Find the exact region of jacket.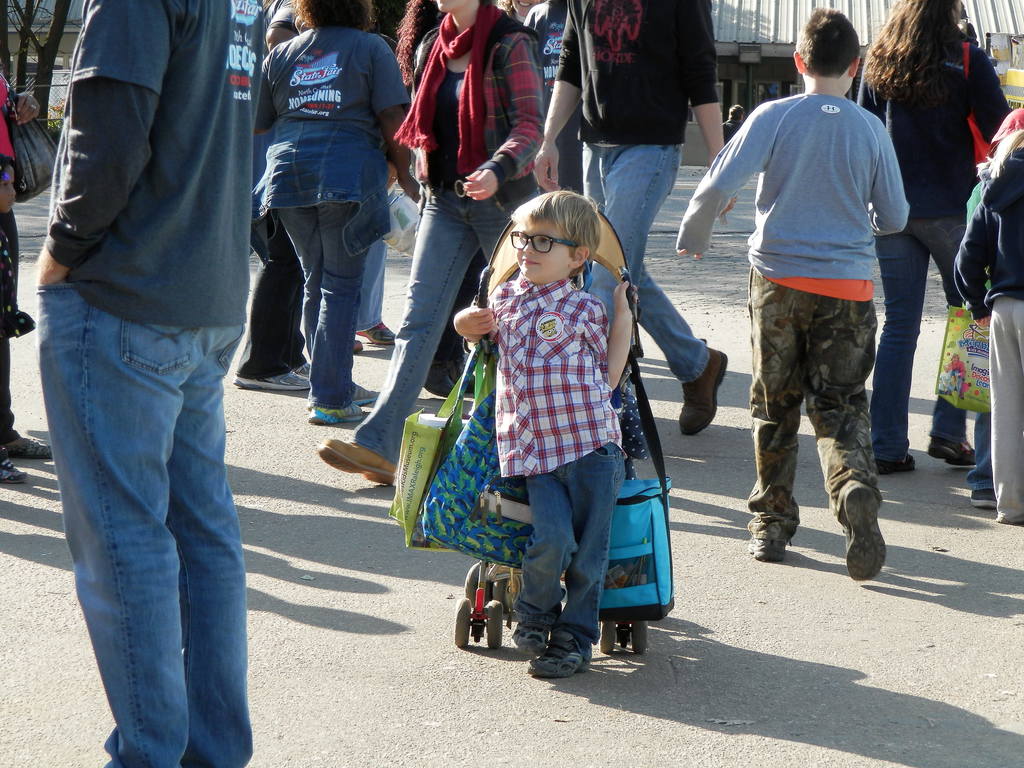
Exact region: [673,90,908,282].
